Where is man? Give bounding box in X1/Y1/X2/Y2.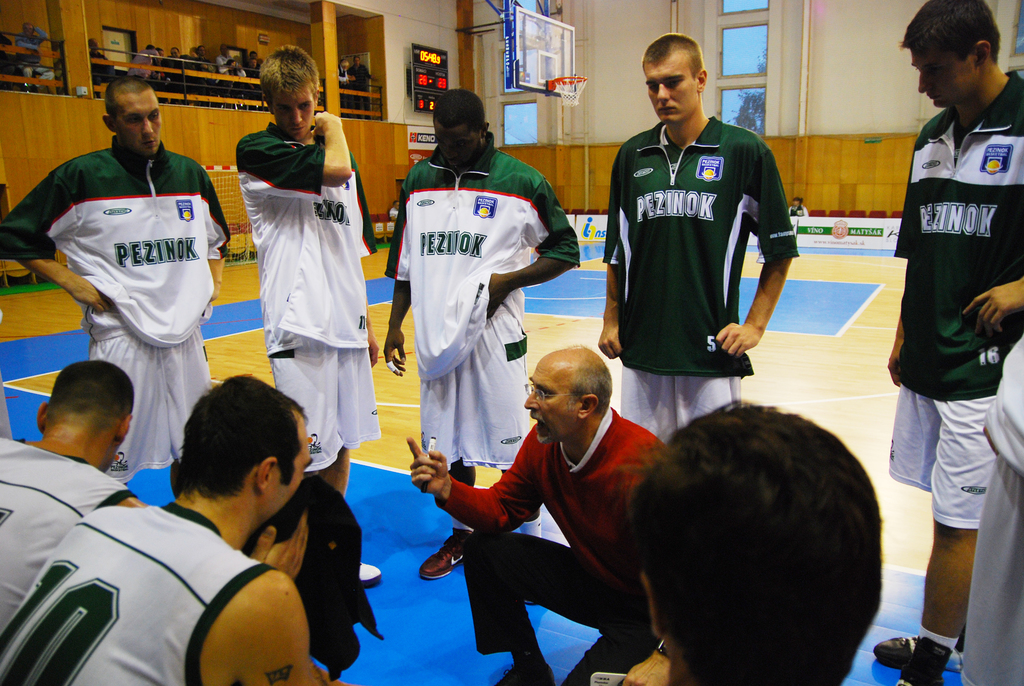
231/44/388/587.
